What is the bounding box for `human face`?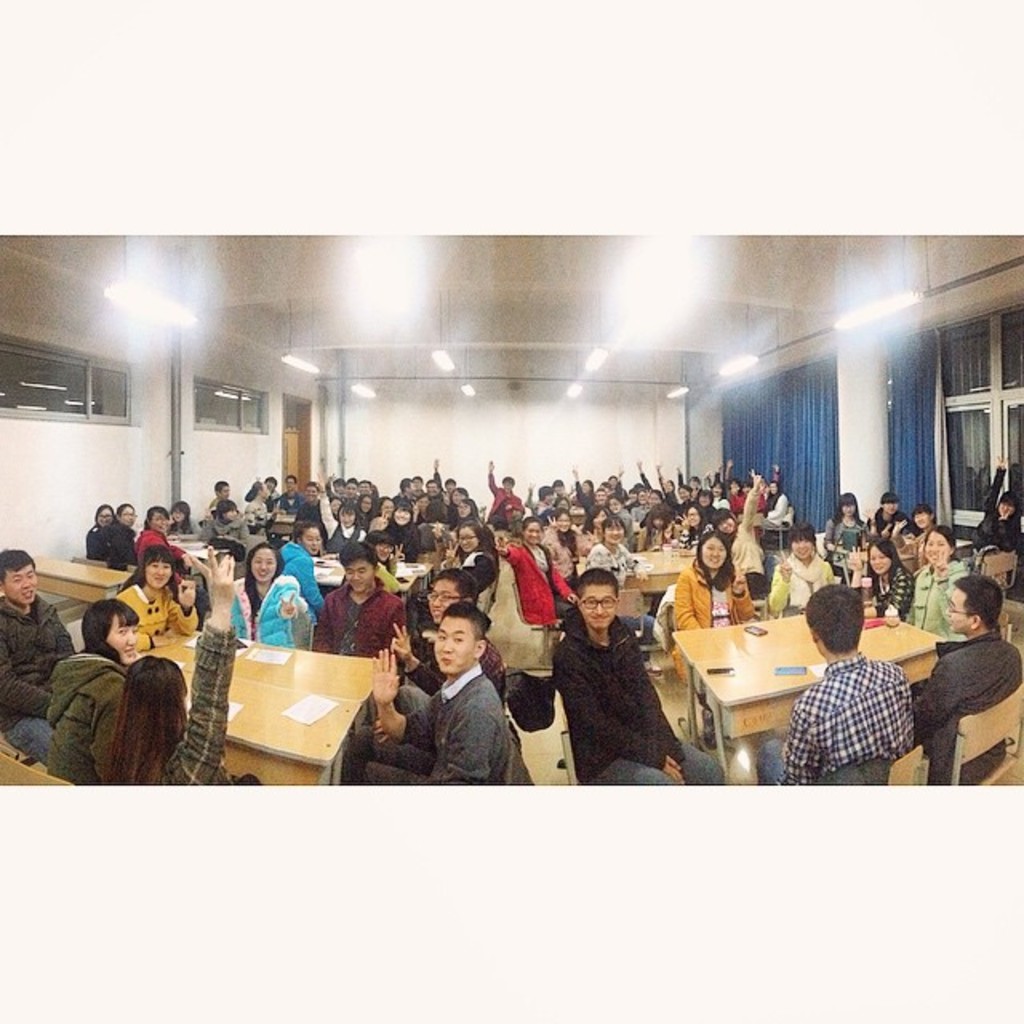
box=[443, 475, 456, 494].
